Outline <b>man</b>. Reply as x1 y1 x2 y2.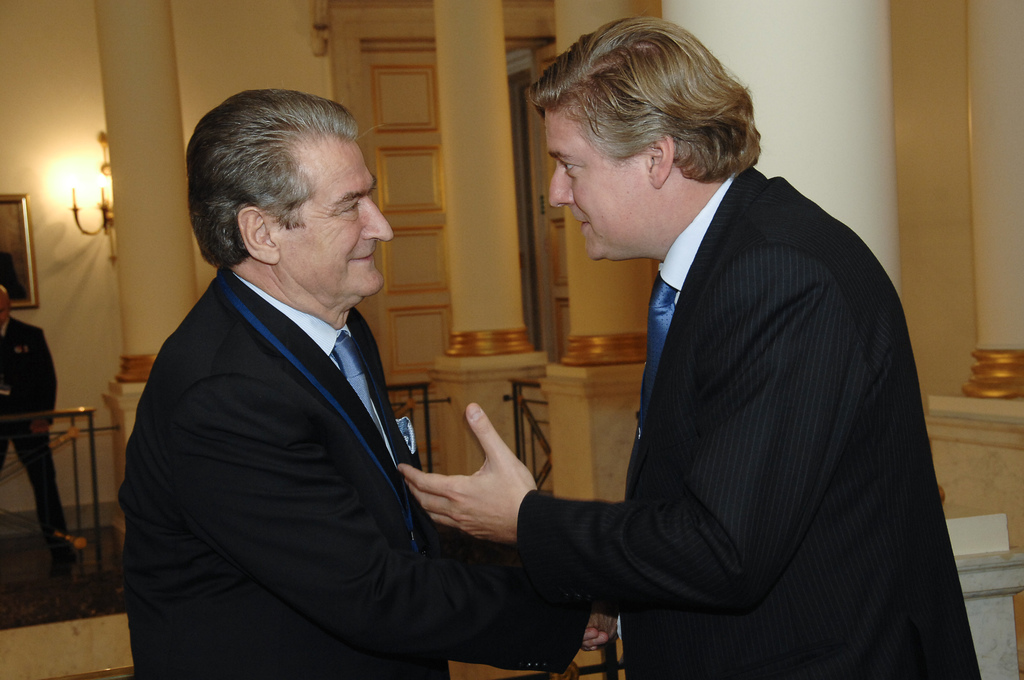
0 291 54 549.
